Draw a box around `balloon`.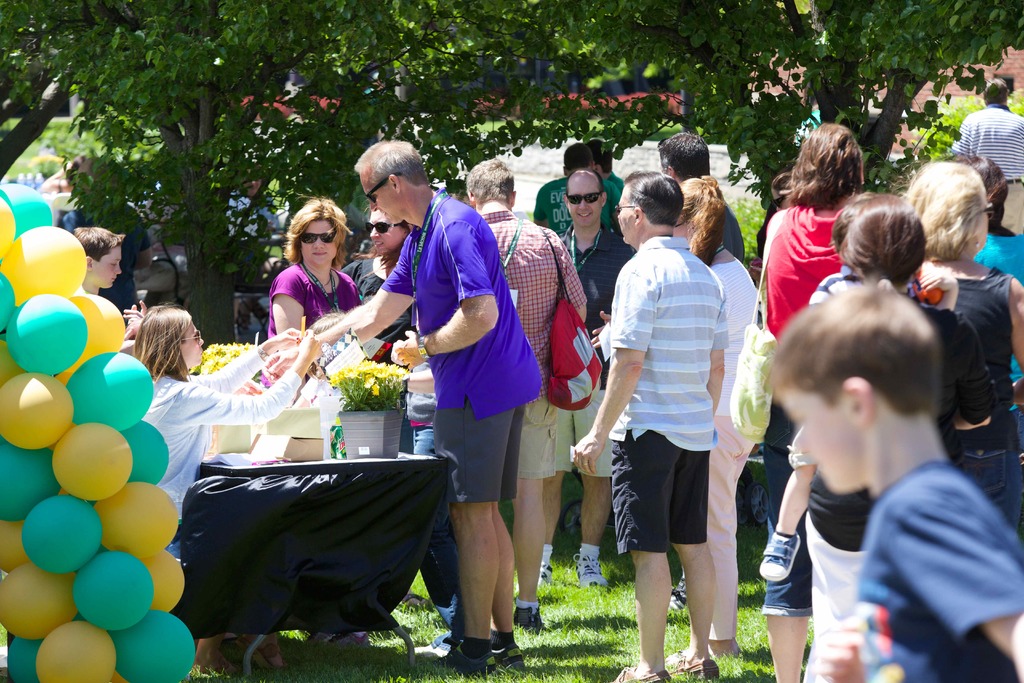
Rect(0, 440, 61, 523).
